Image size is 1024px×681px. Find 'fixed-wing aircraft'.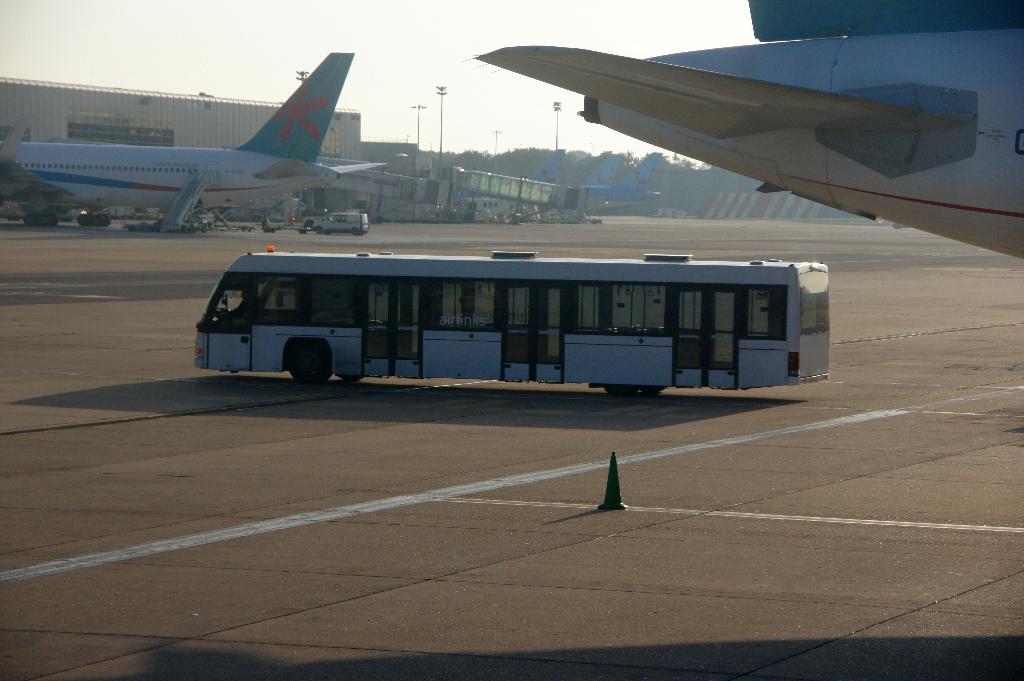
620,153,664,205.
